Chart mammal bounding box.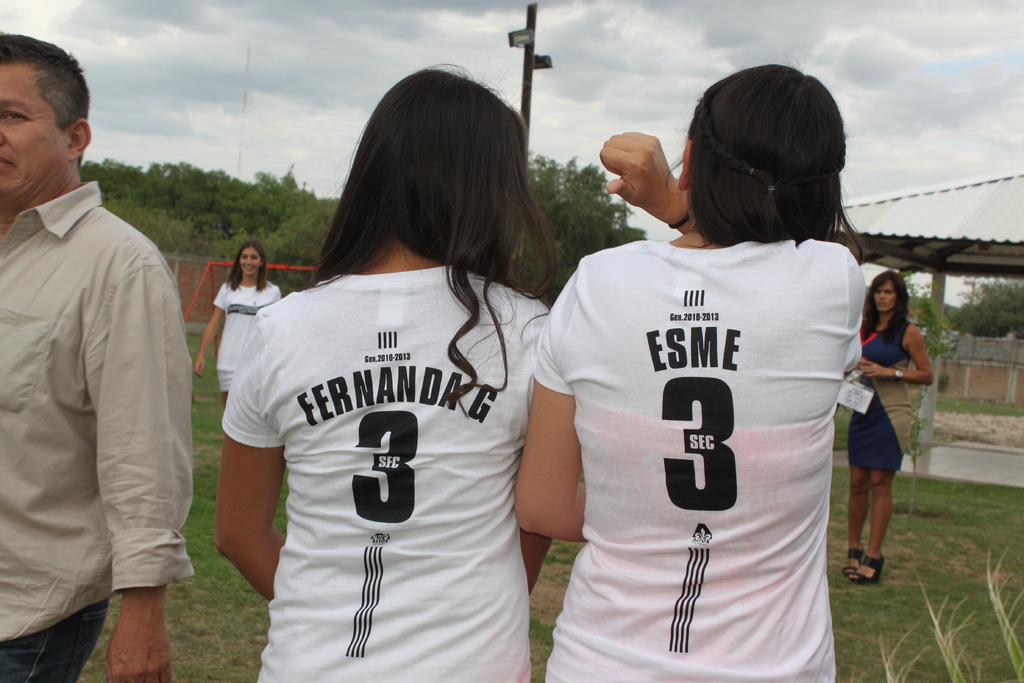
Charted: l=516, t=49, r=867, b=682.
